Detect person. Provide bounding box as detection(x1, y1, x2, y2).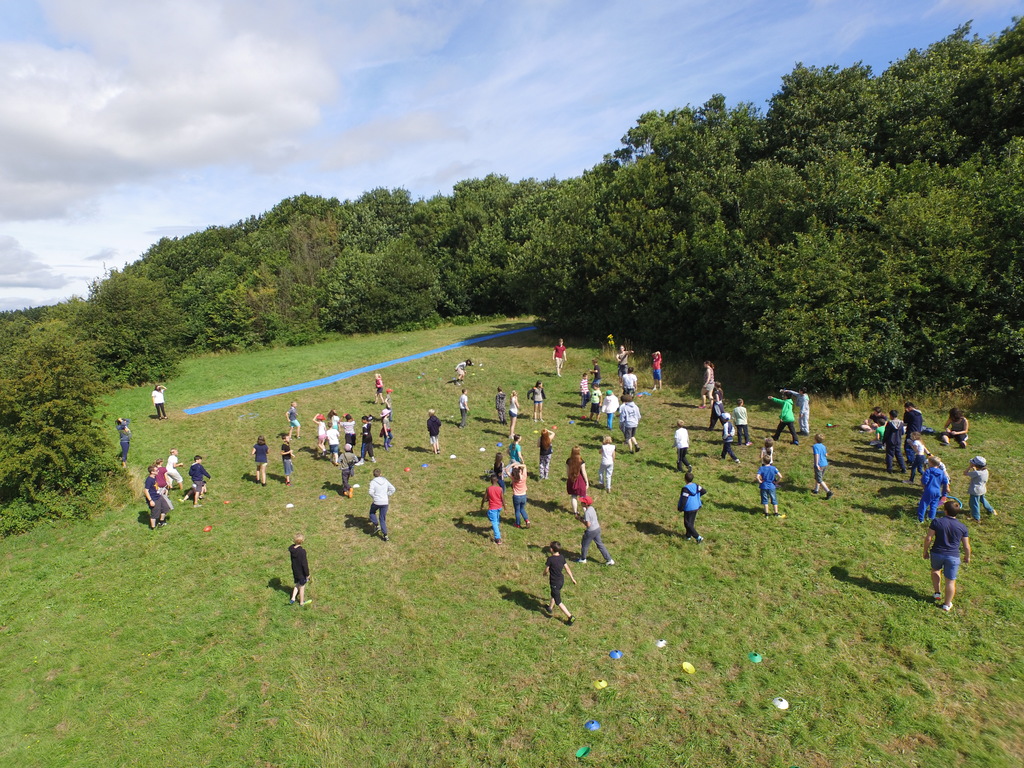
detection(676, 470, 705, 541).
